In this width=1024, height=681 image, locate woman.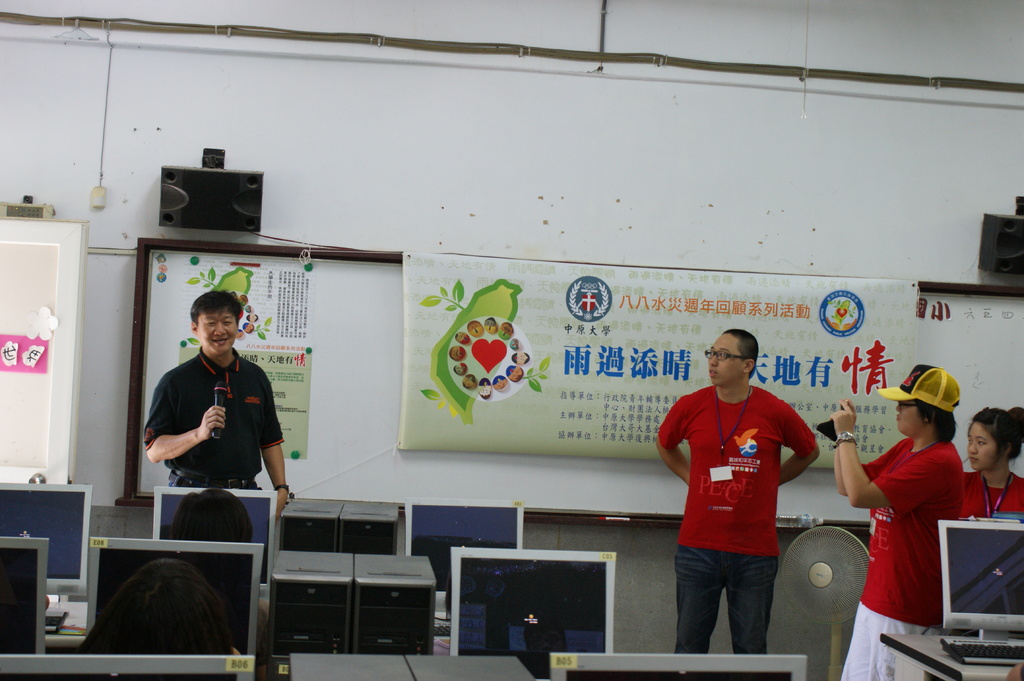
Bounding box: x1=842, y1=371, x2=980, y2=652.
